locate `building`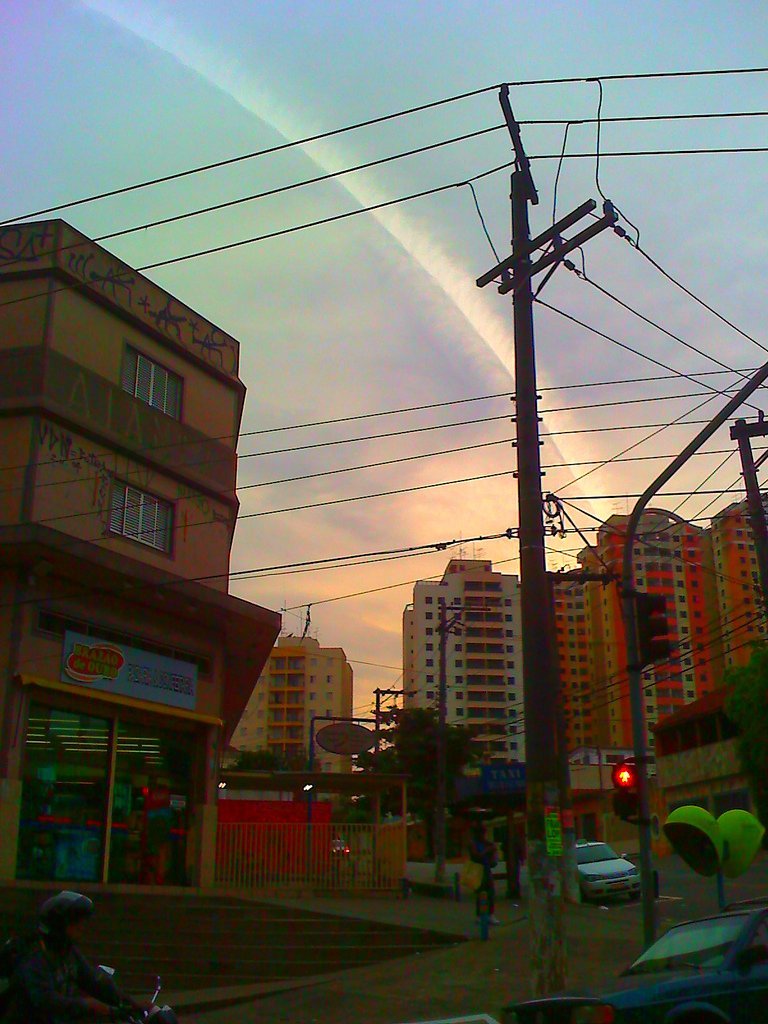
228:623:352:777
